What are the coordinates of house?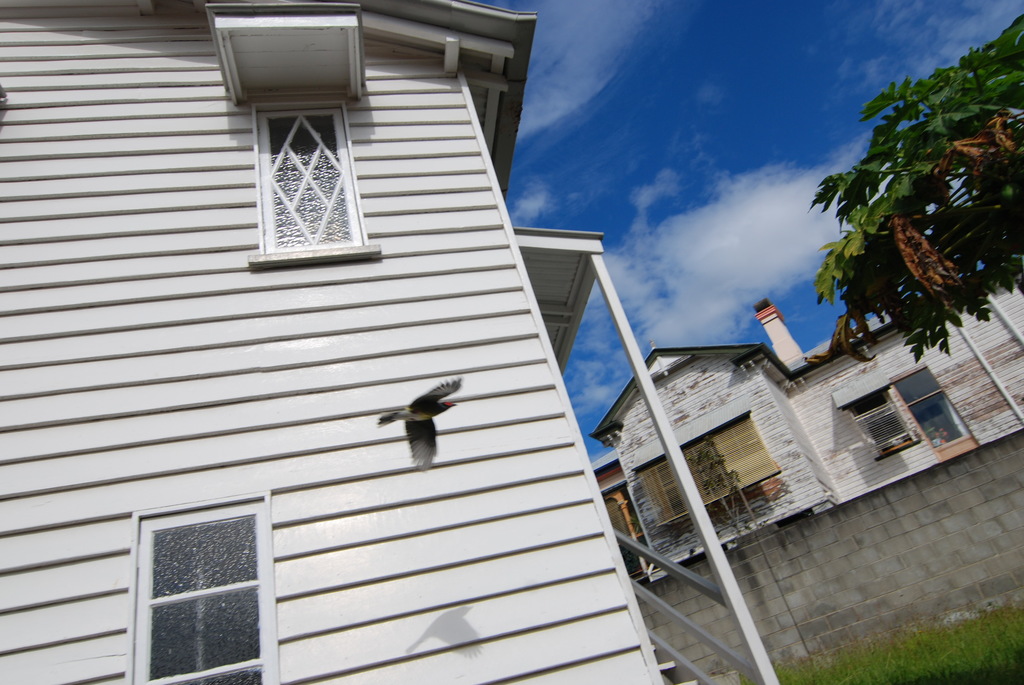
<region>589, 260, 1023, 586</region>.
